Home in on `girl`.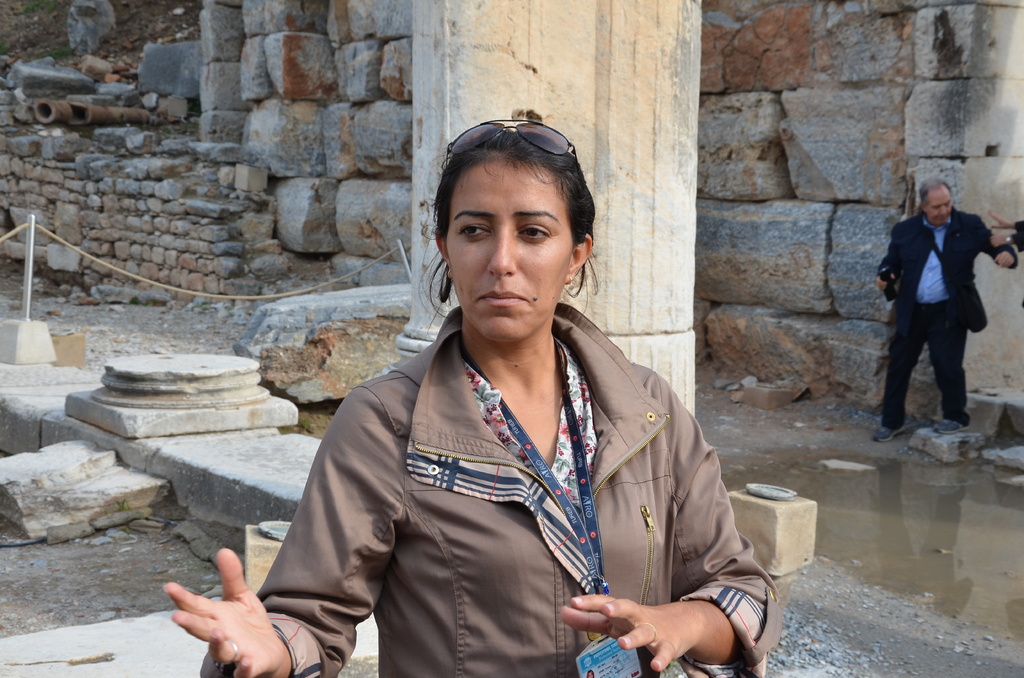
Homed in at bbox=(584, 666, 598, 677).
